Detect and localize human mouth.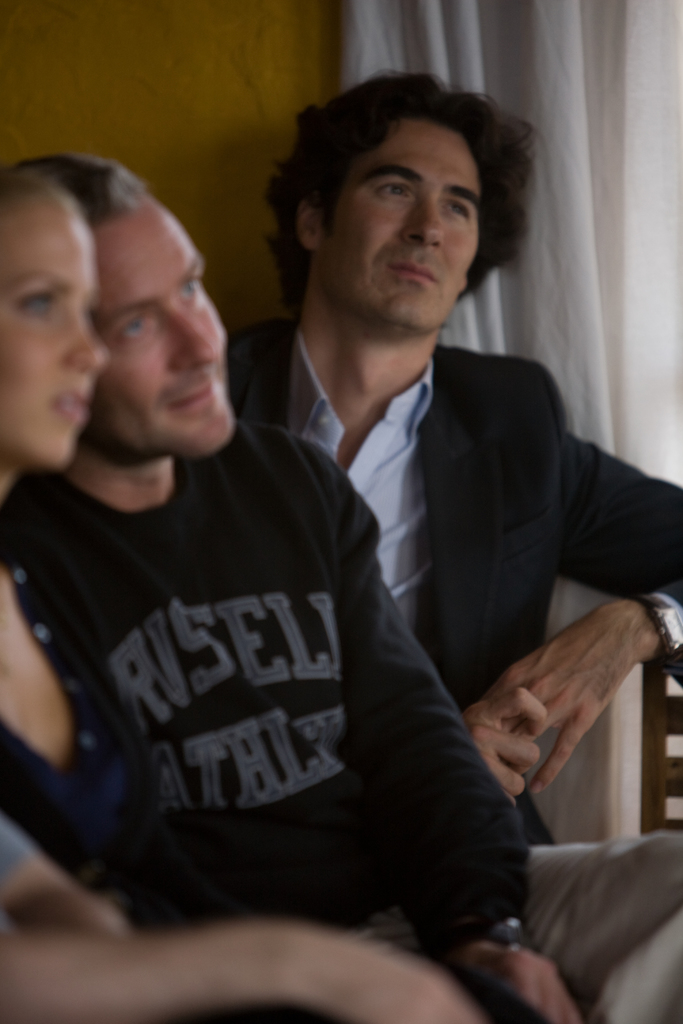
Localized at [388,262,441,282].
